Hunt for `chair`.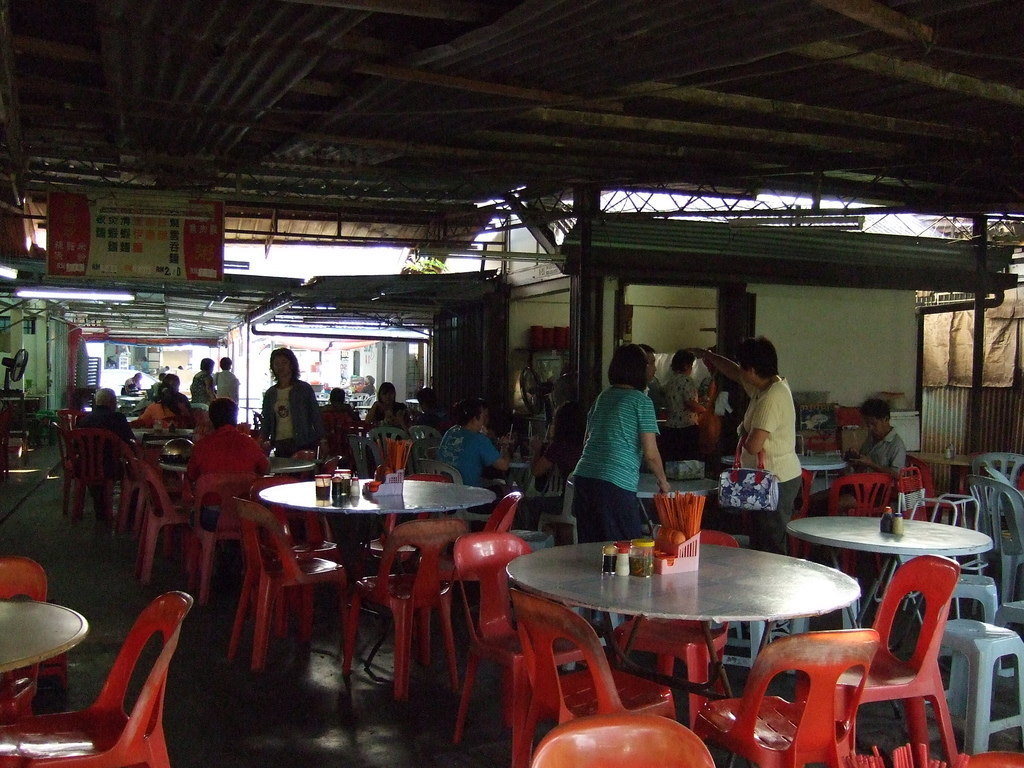
Hunted down at rect(966, 475, 1023, 614).
